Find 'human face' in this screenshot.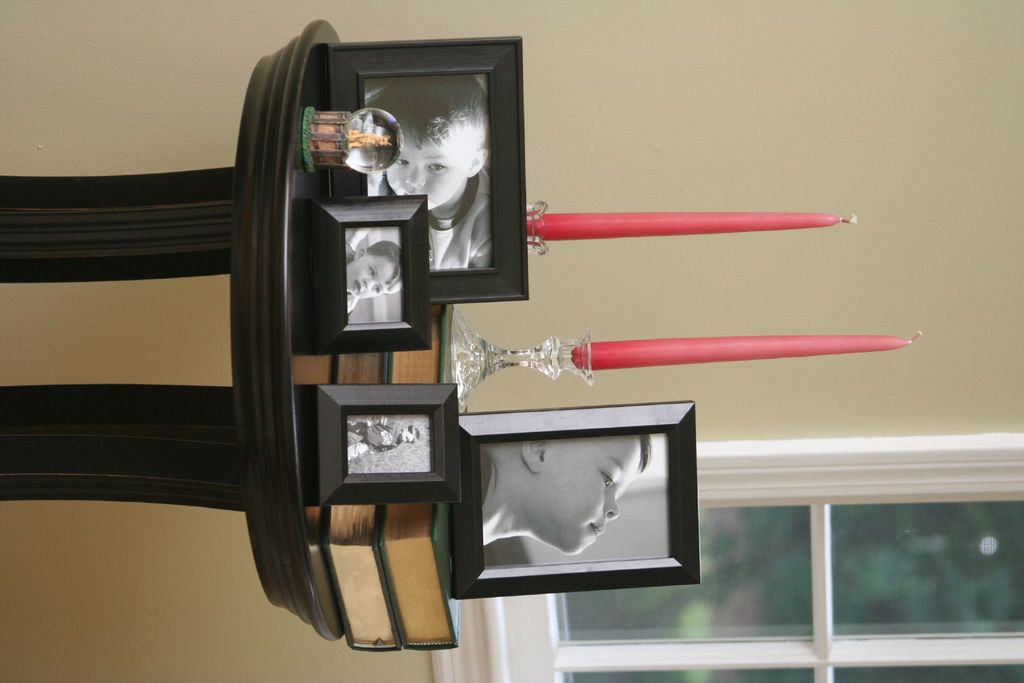
The bounding box for 'human face' is crop(387, 130, 465, 209).
